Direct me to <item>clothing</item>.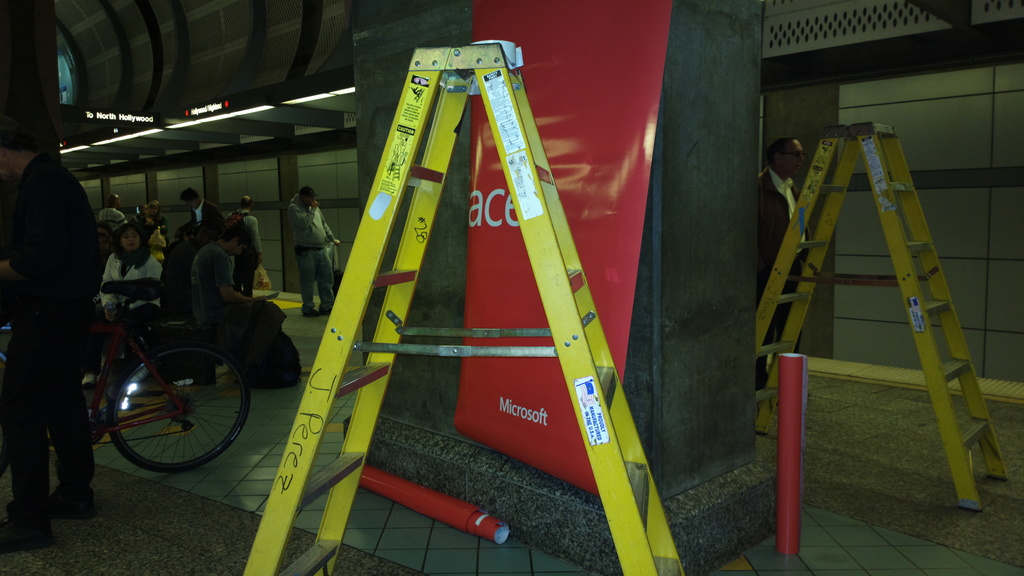
Direction: 221 211 262 291.
